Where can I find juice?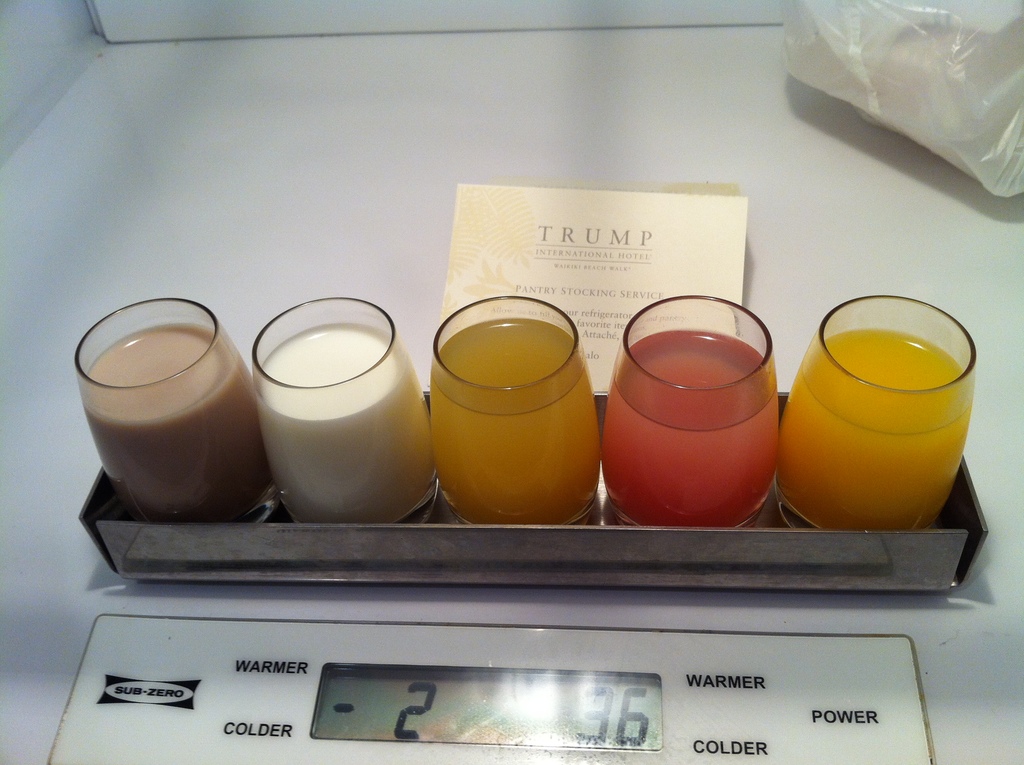
You can find it at region(79, 330, 255, 522).
